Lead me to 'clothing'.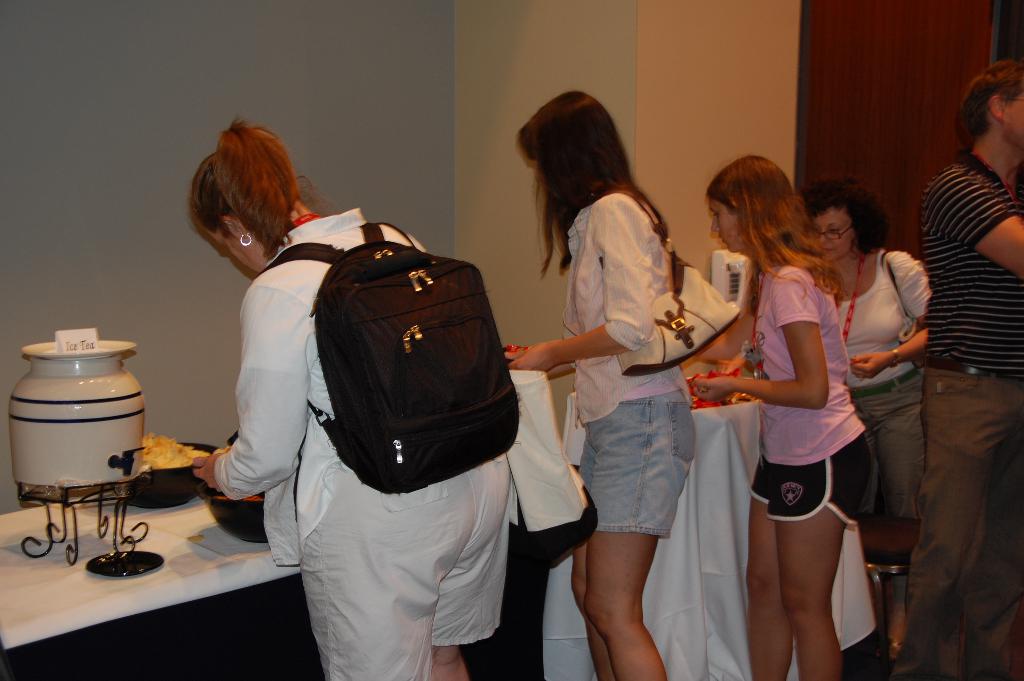
Lead to [left=915, top=140, right=1023, bottom=680].
